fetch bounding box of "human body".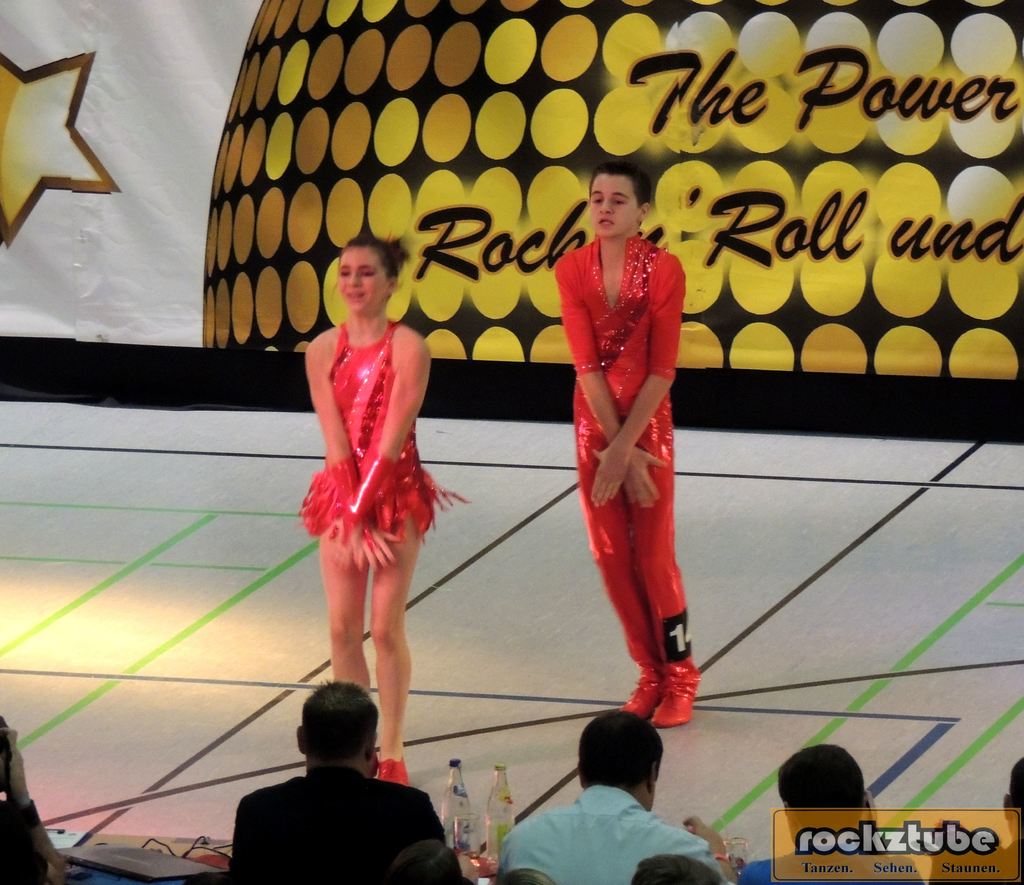
Bbox: {"x1": 229, "y1": 763, "x2": 484, "y2": 884}.
